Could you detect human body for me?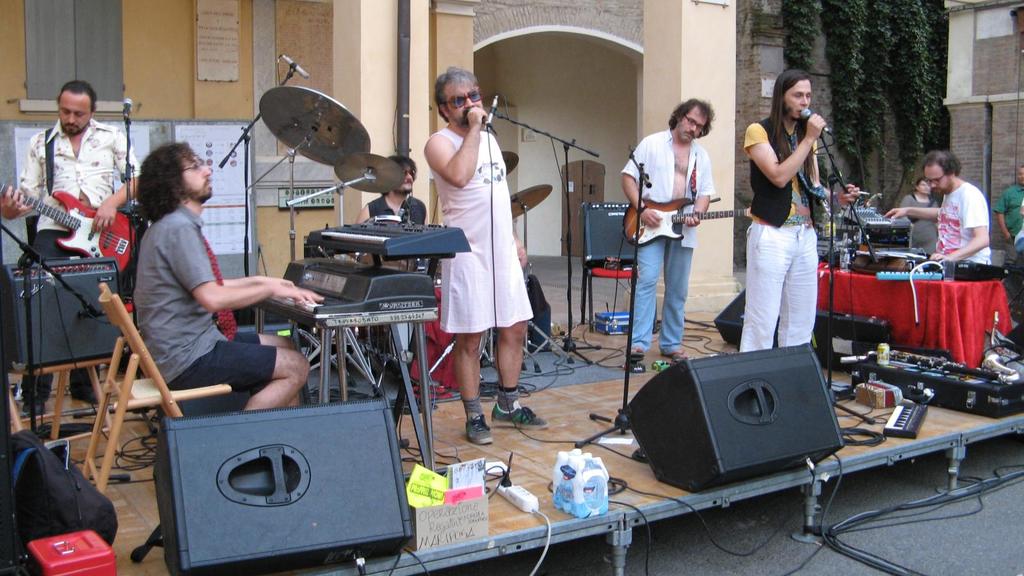
Detection result: 429,75,534,428.
